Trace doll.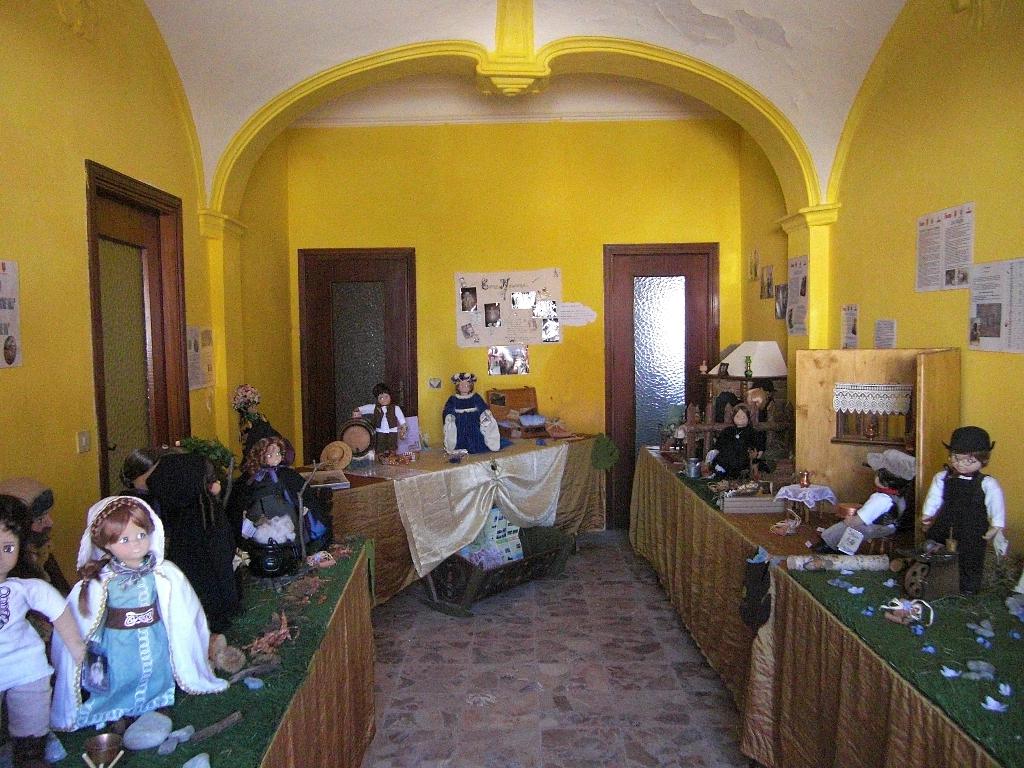
Traced to (813, 451, 920, 555).
